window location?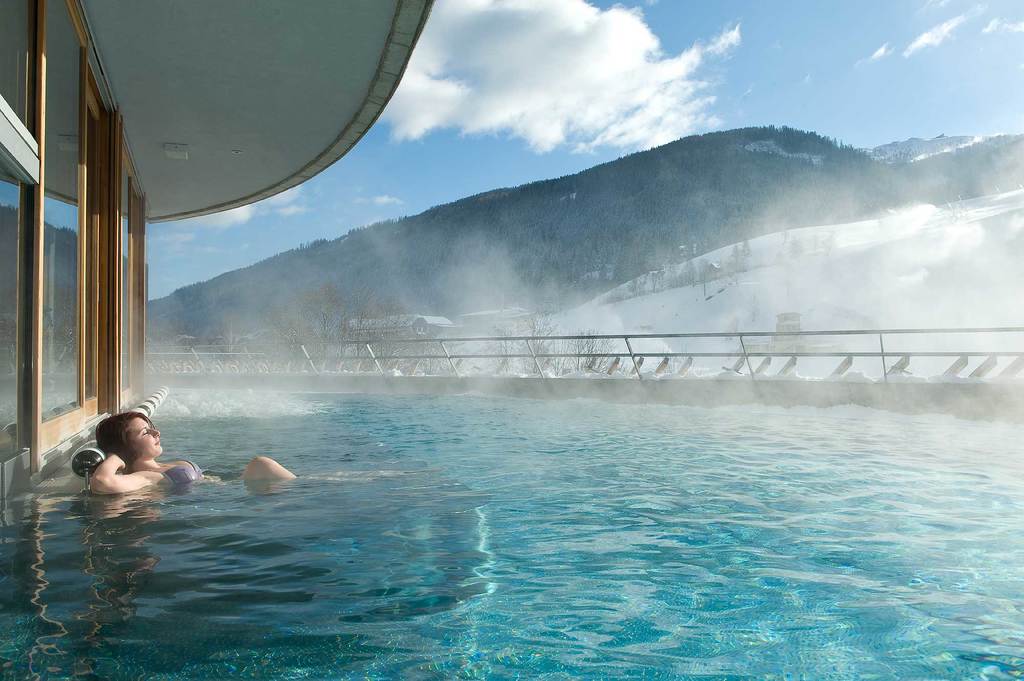
[x1=0, y1=0, x2=152, y2=488]
